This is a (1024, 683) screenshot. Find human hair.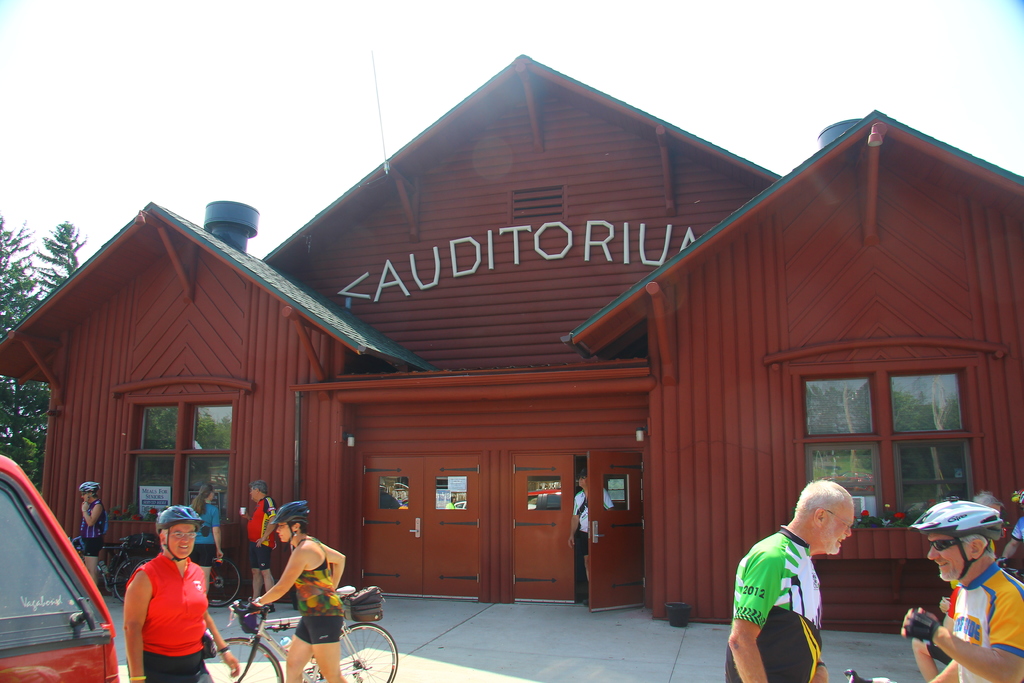
Bounding box: (956,533,997,559).
